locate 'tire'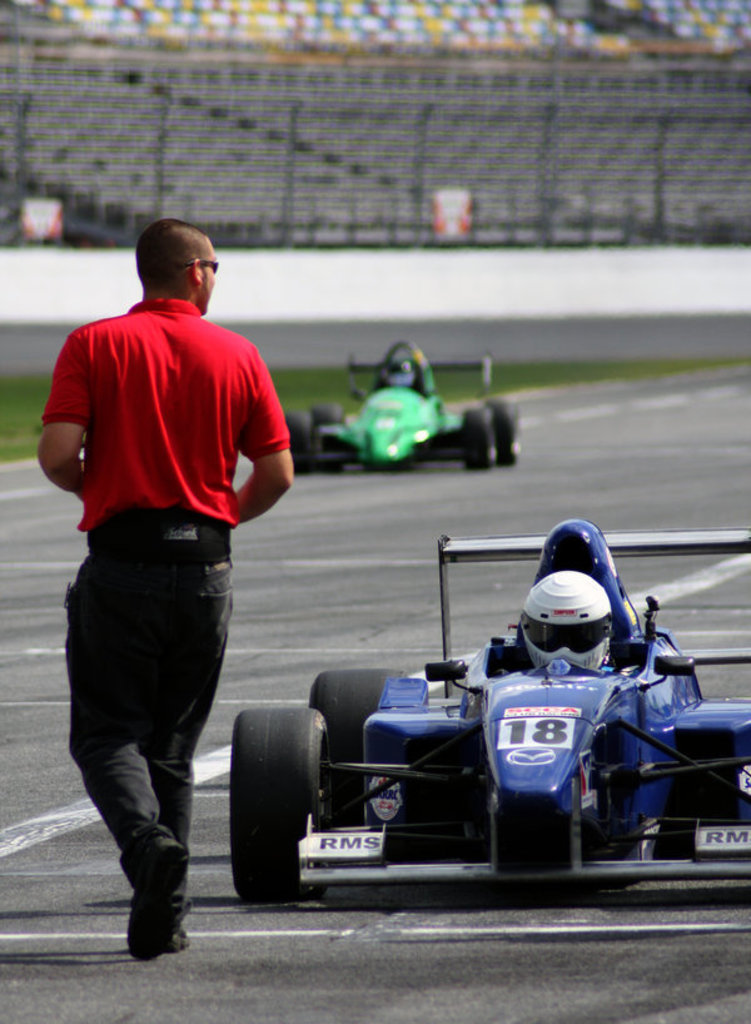
228, 687, 348, 920
